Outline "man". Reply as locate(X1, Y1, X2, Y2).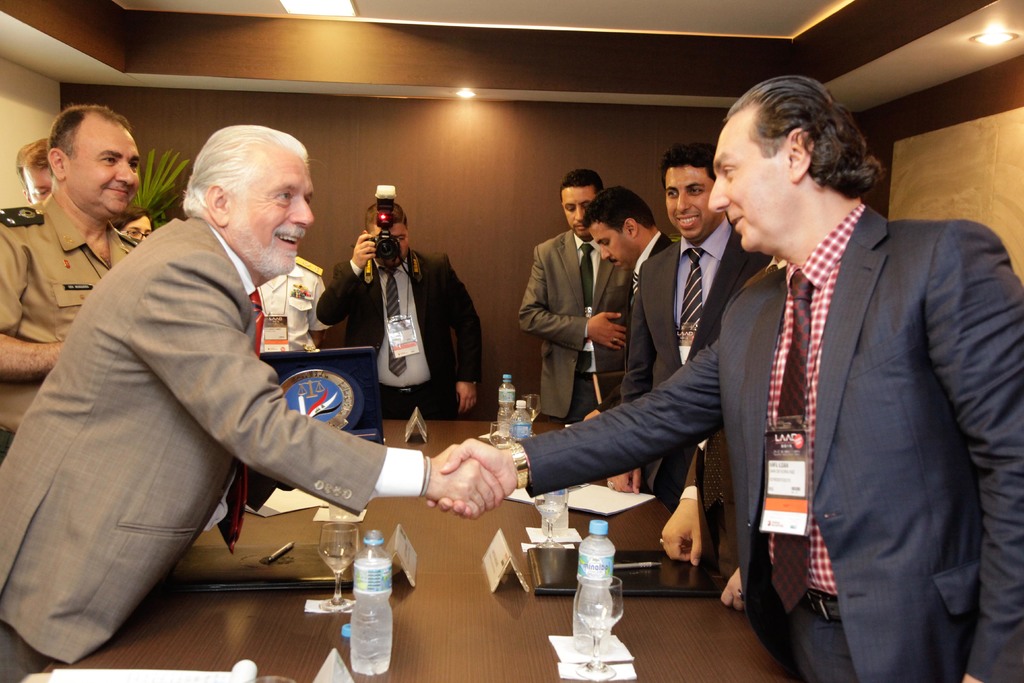
locate(0, 122, 502, 682).
